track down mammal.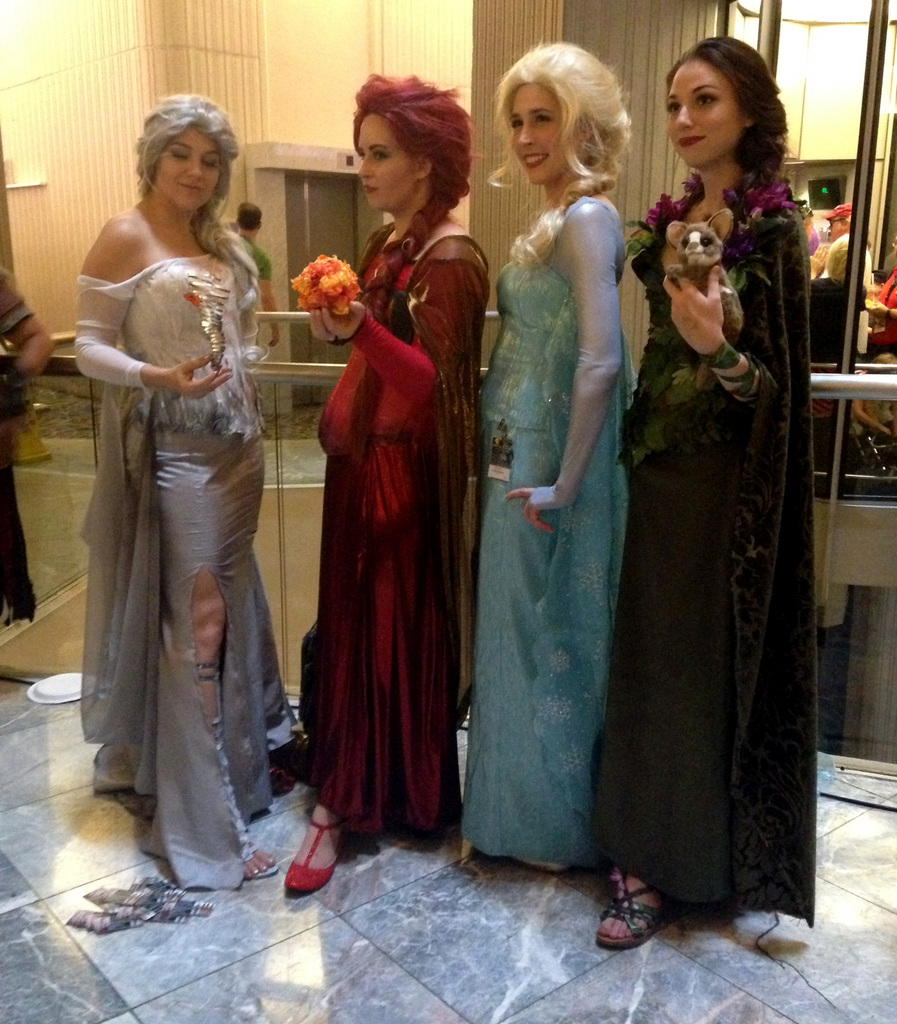
Tracked to [281,70,488,895].
